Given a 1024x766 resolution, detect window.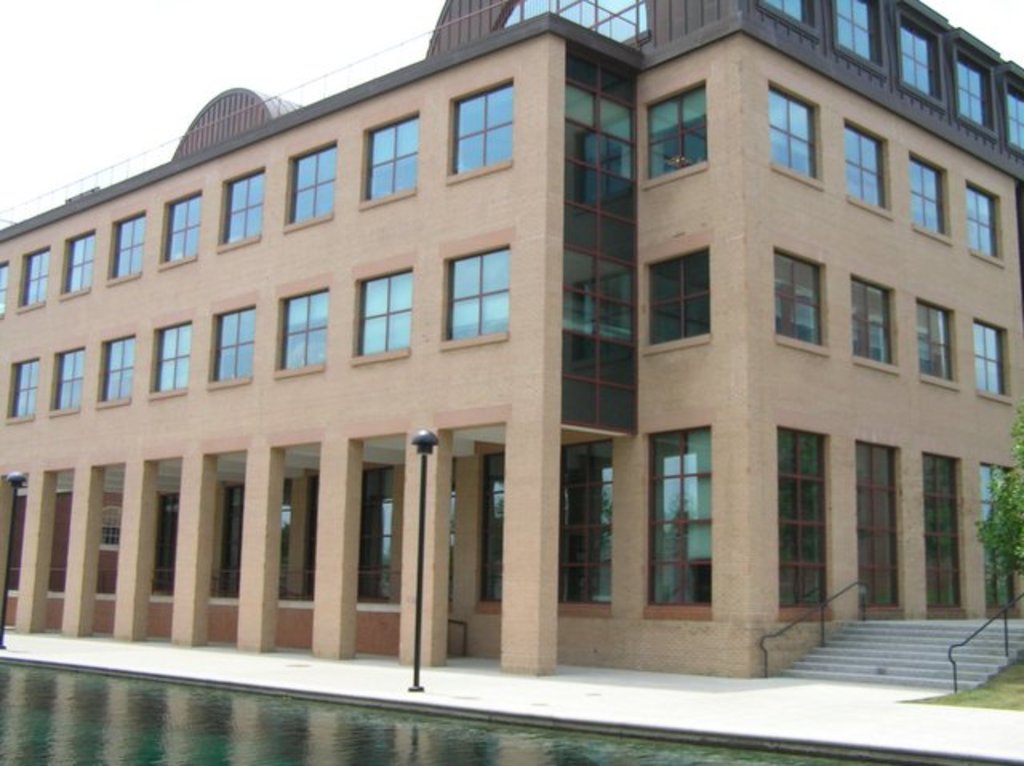
<region>950, 40, 1000, 141</region>.
